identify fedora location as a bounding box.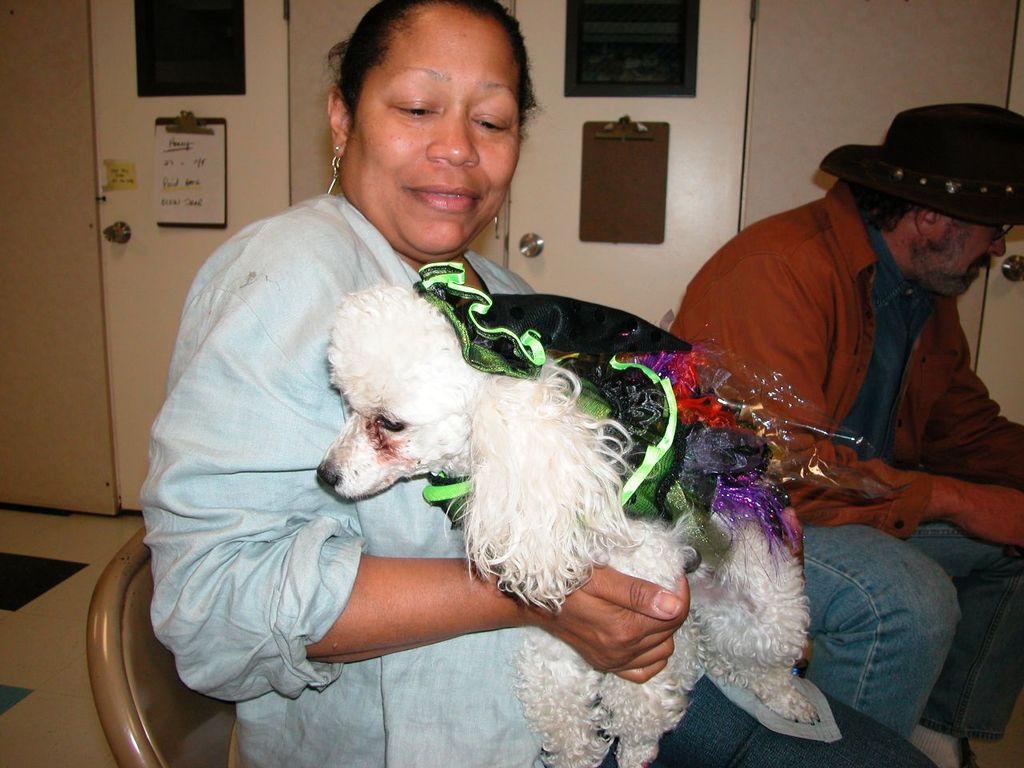
BBox(829, 95, 1023, 226).
